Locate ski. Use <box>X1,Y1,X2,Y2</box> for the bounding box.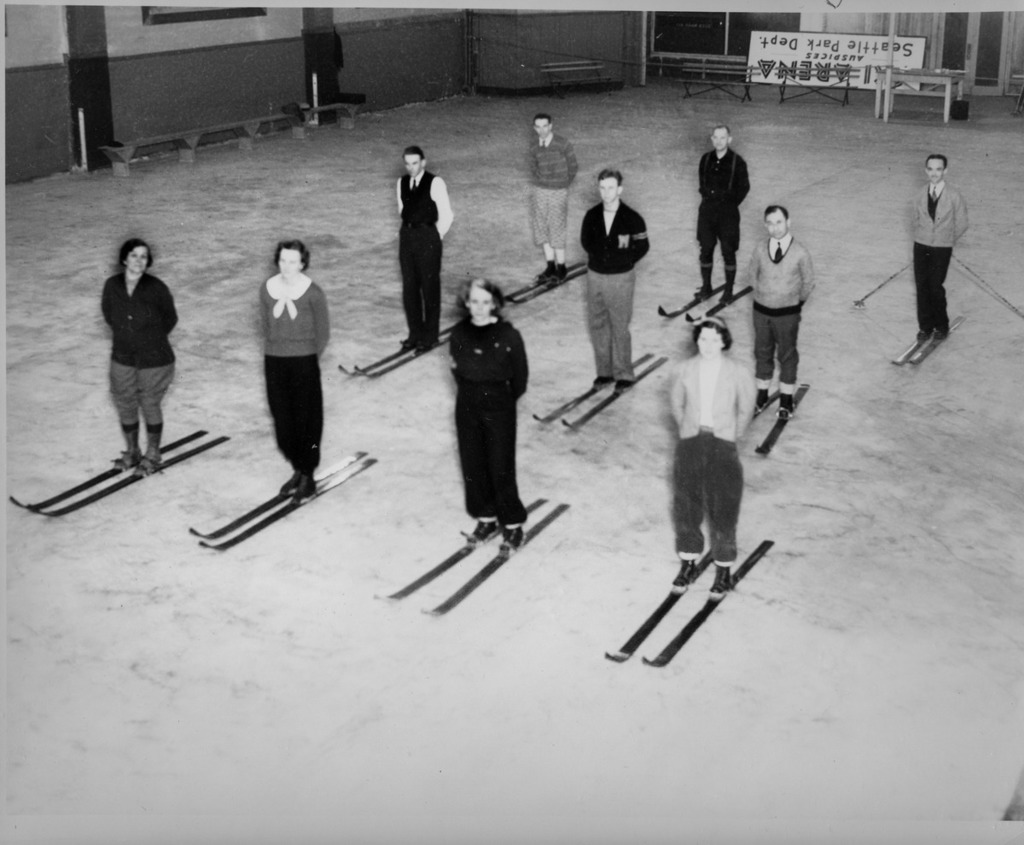
<box>649,282,724,325</box>.
